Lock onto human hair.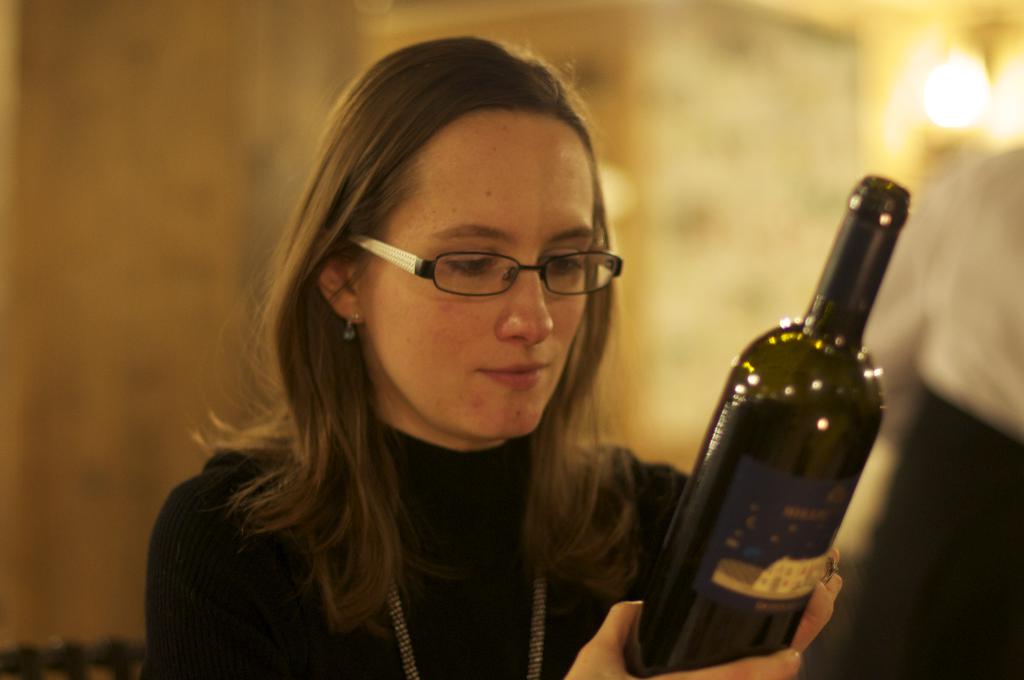
Locked: l=193, t=11, r=673, b=627.
